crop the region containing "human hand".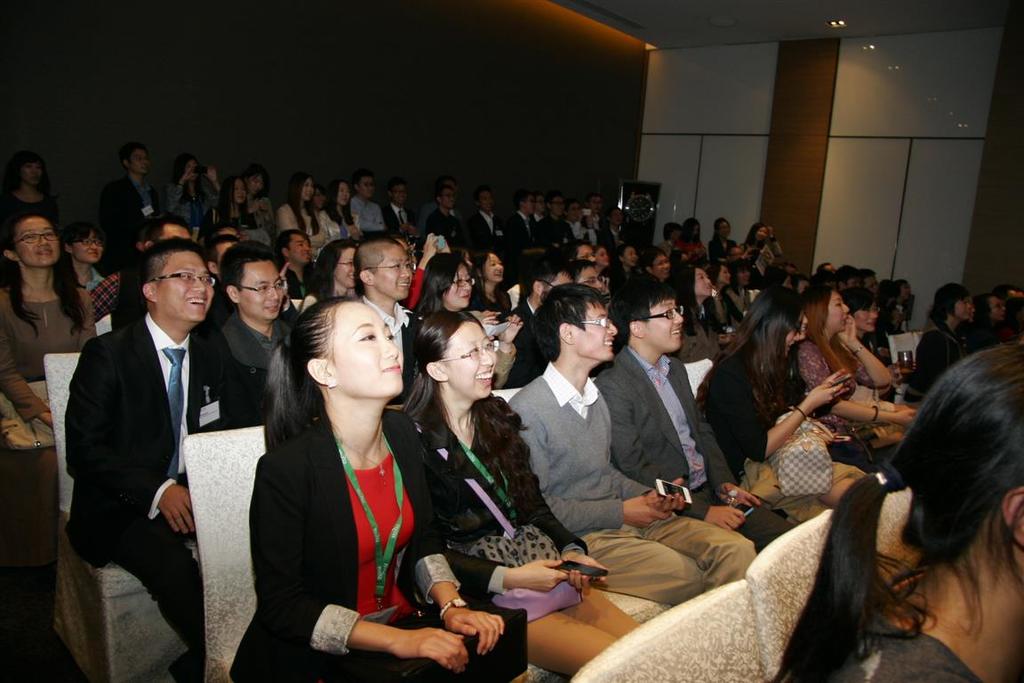
Crop region: (x1=572, y1=553, x2=612, y2=590).
